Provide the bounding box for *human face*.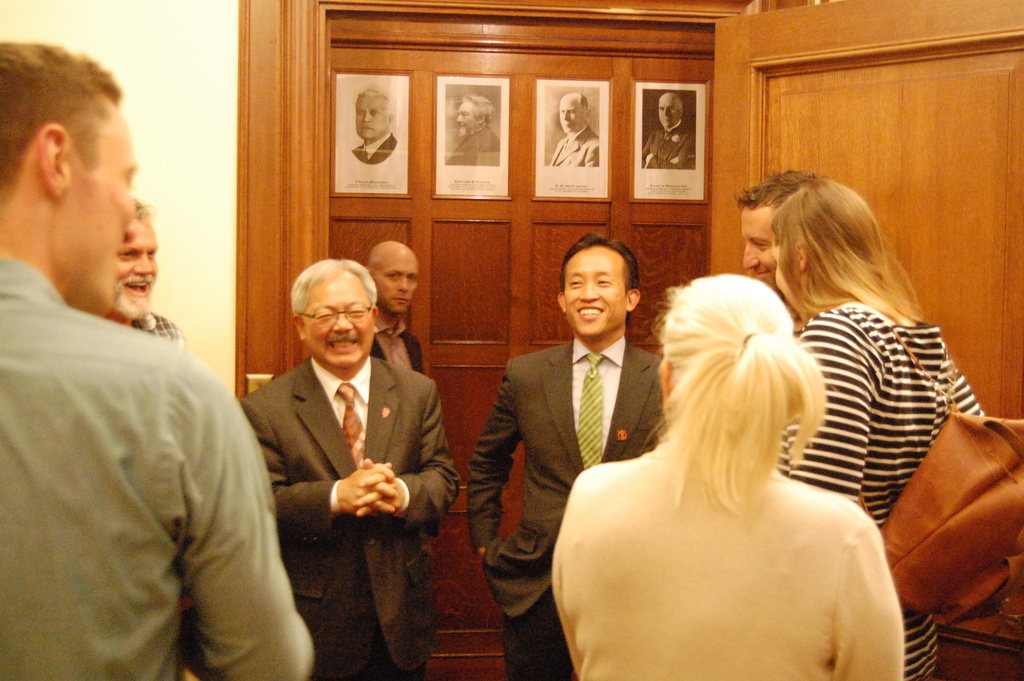
Rect(556, 99, 586, 135).
